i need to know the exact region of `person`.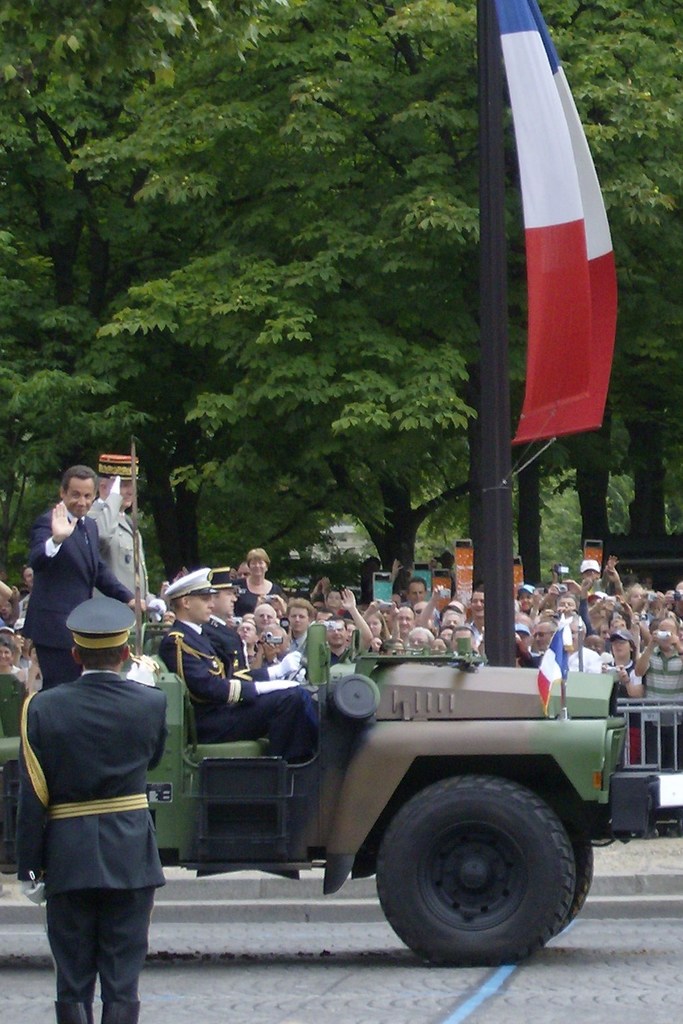
Region: <box>19,587,178,1023</box>.
